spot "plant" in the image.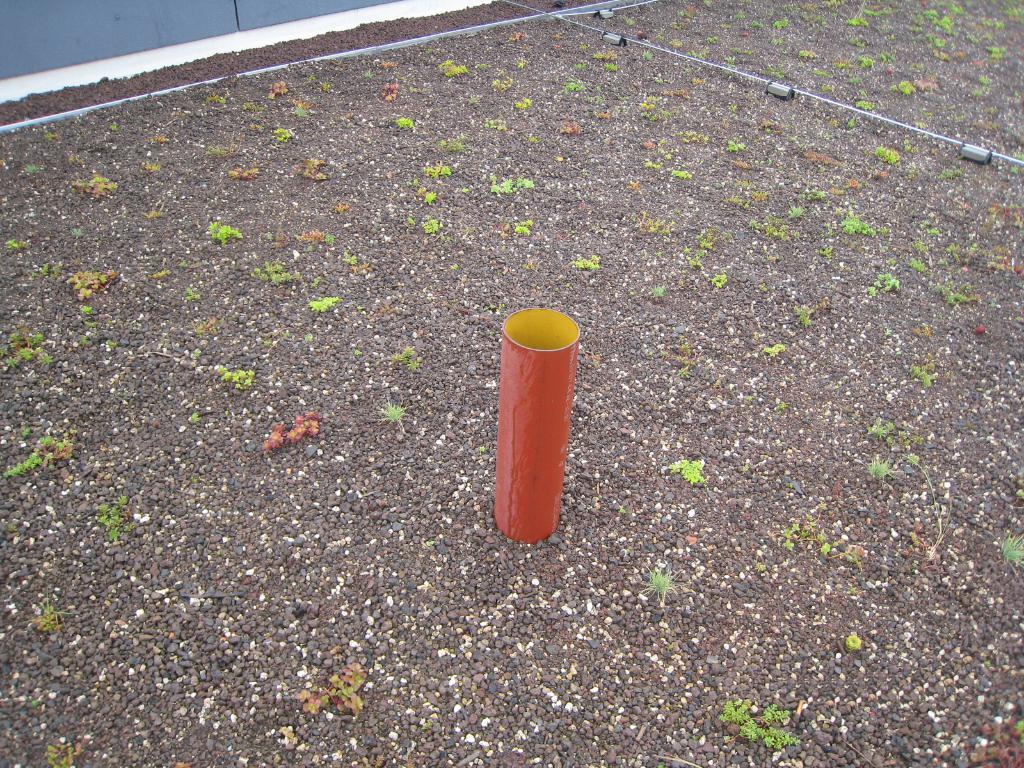
"plant" found at (x1=719, y1=56, x2=740, y2=69).
